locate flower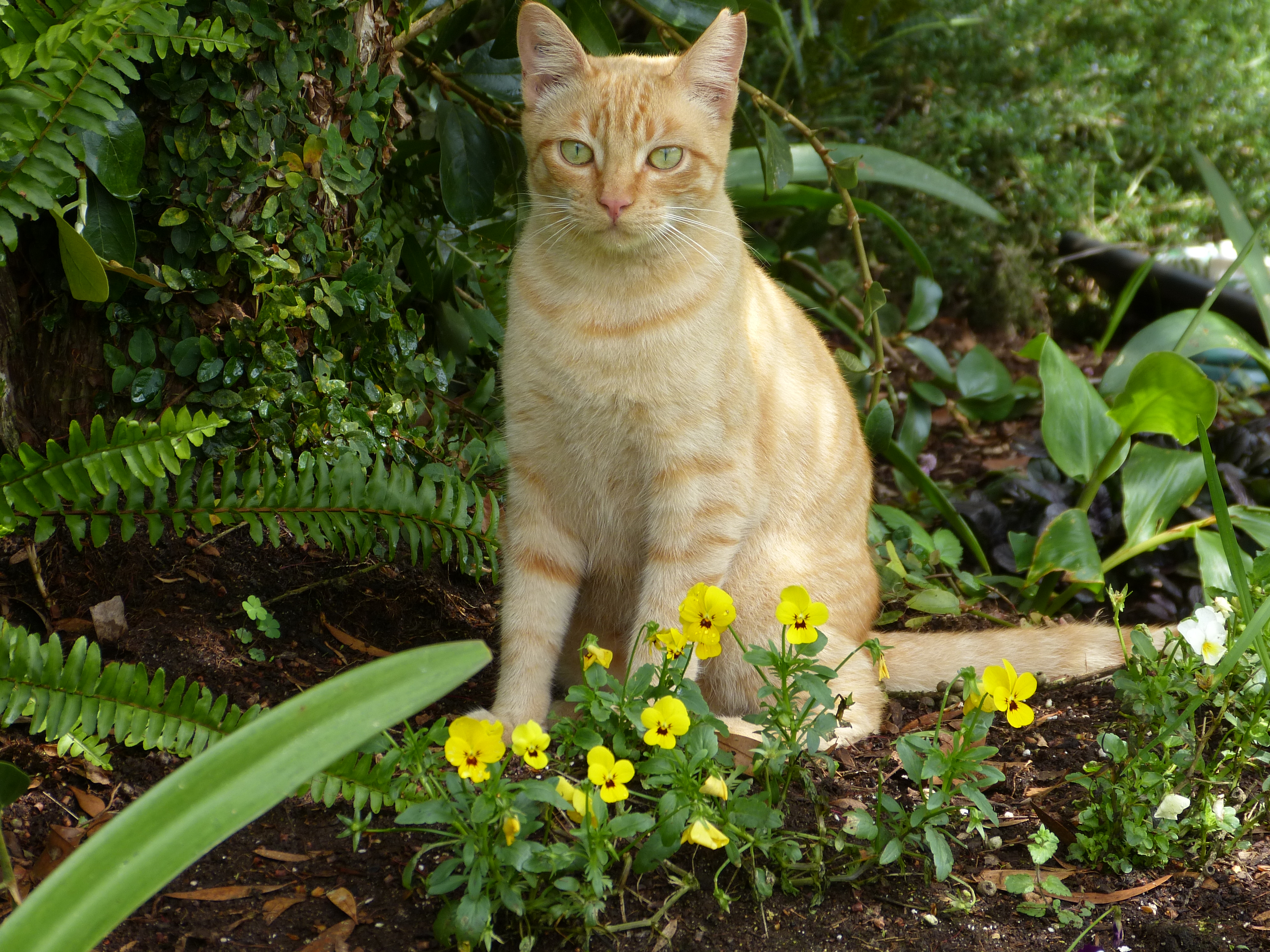
Rect(162, 228, 176, 244)
